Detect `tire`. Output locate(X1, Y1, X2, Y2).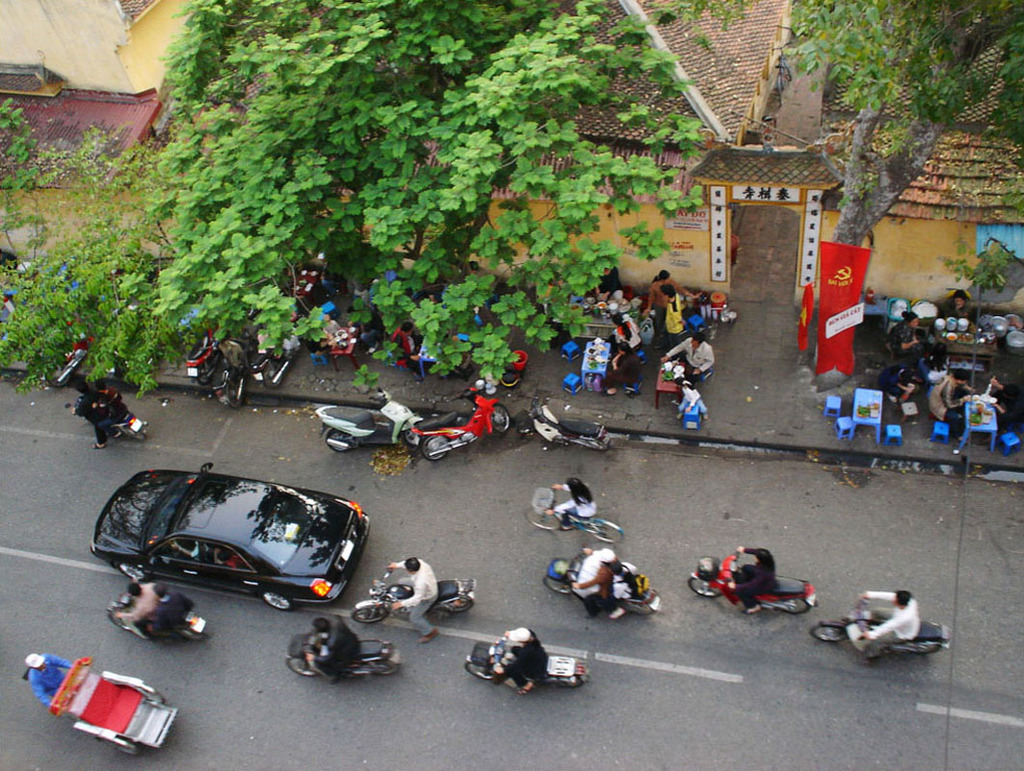
locate(287, 656, 318, 677).
